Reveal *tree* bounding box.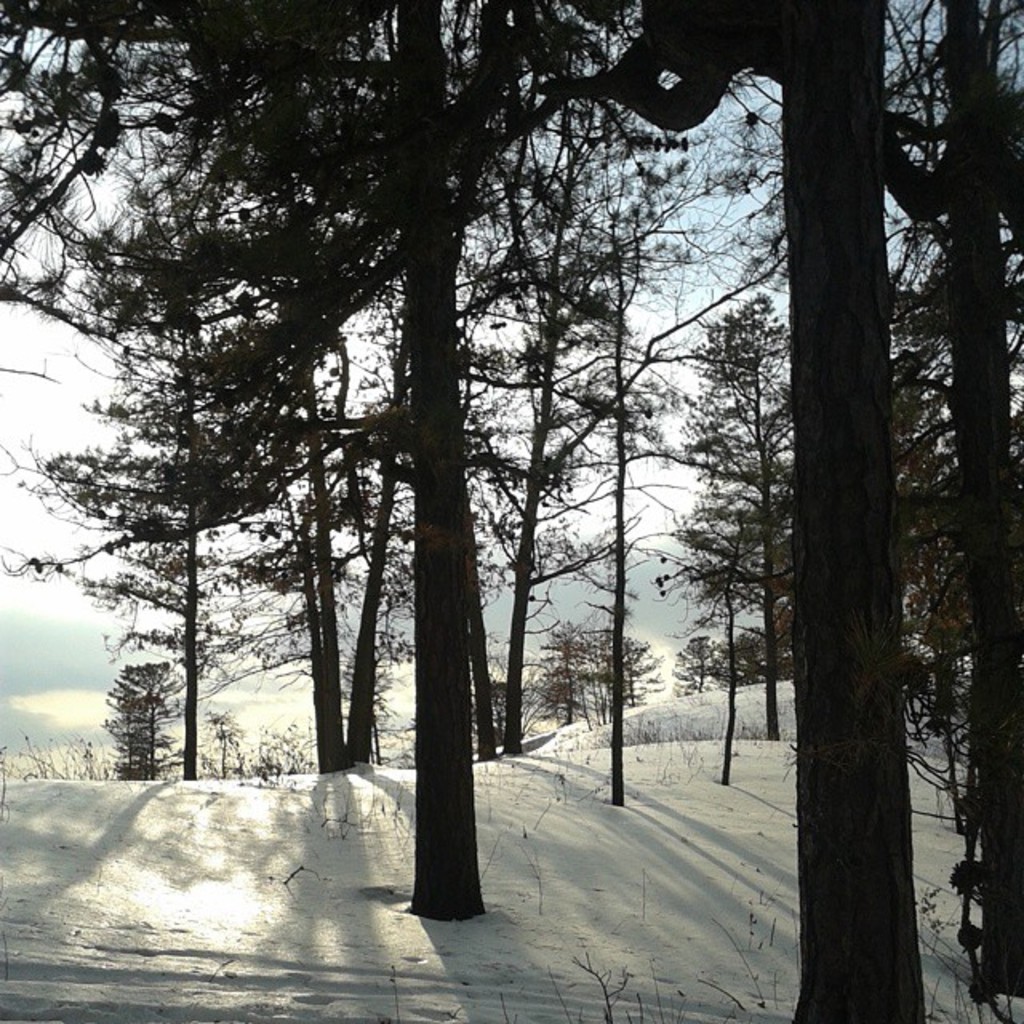
Revealed: BBox(427, 130, 621, 758).
